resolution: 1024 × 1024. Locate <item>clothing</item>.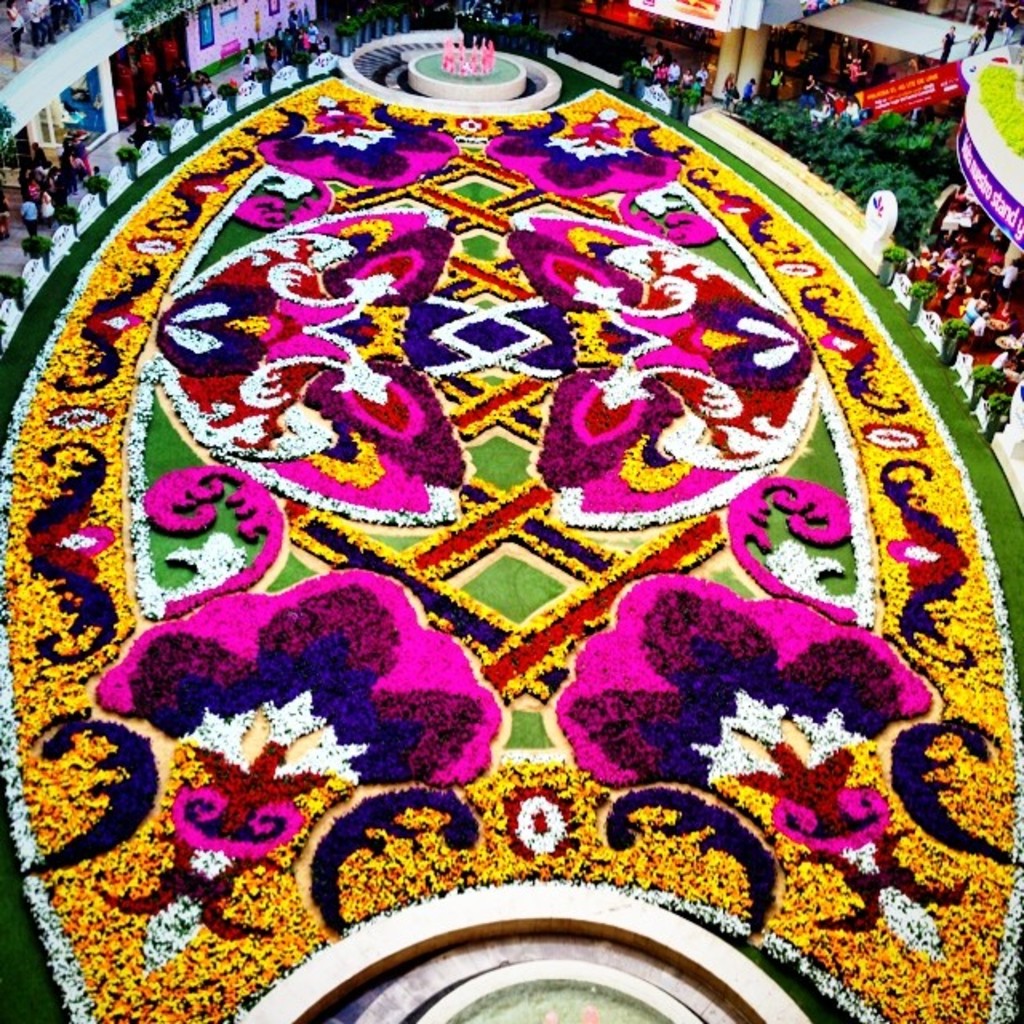
pyautogui.locateOnScreen(974, 318, 986, 331).
